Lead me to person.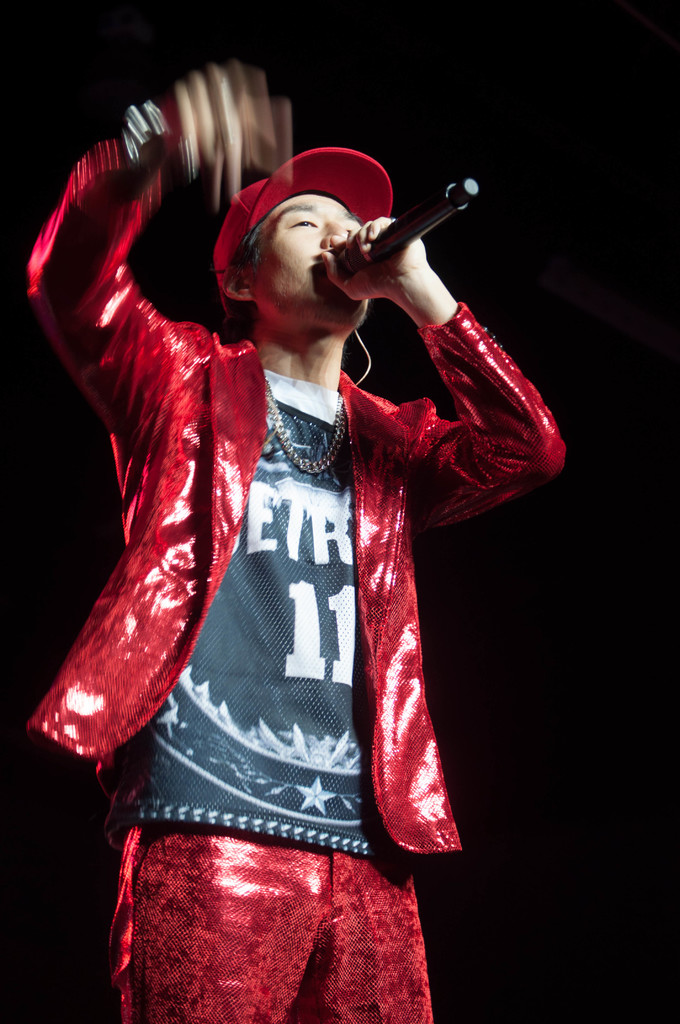
Lead to [left=36, top=88, right=547, bottom=946].
